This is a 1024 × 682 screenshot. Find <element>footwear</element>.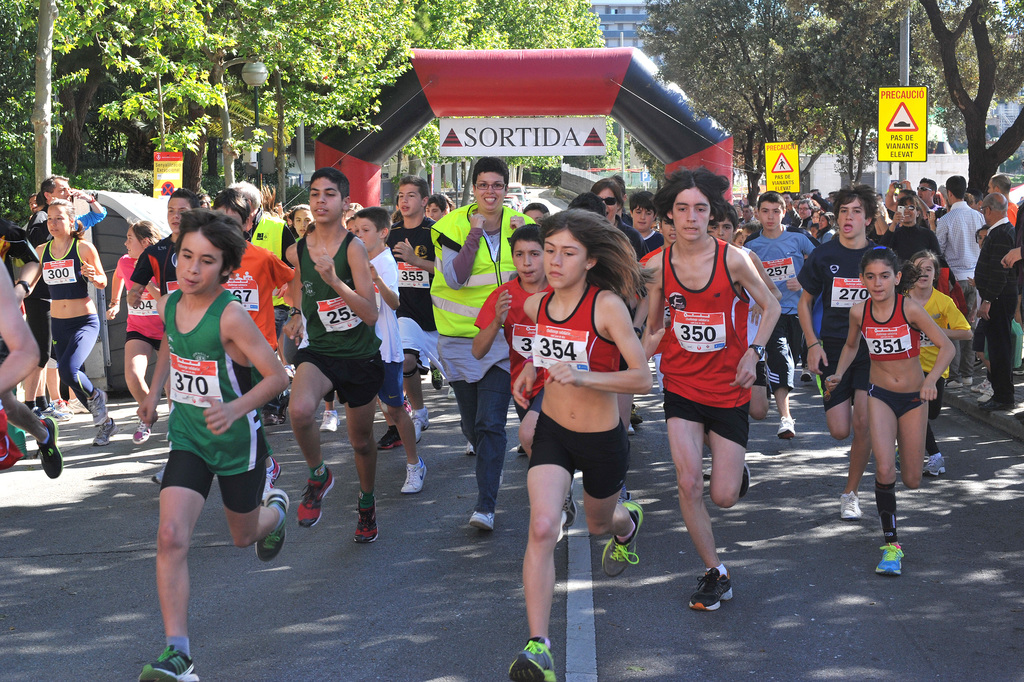
Bounding box: 154 467 167 486.
